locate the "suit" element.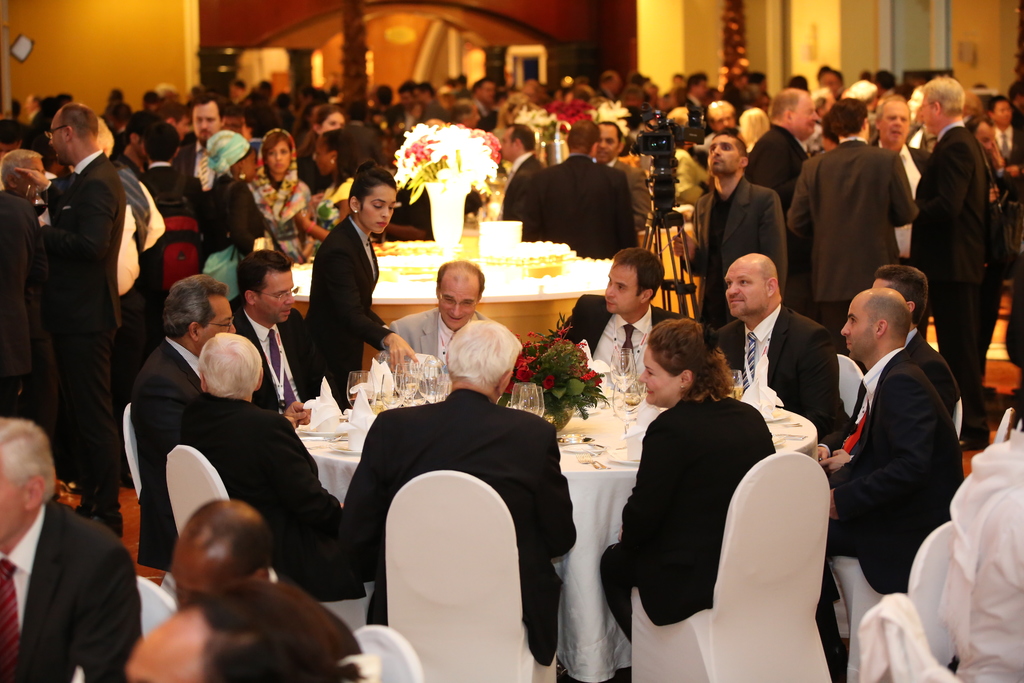
Element bbox: <region>295, 188, 396, 411</region>.
